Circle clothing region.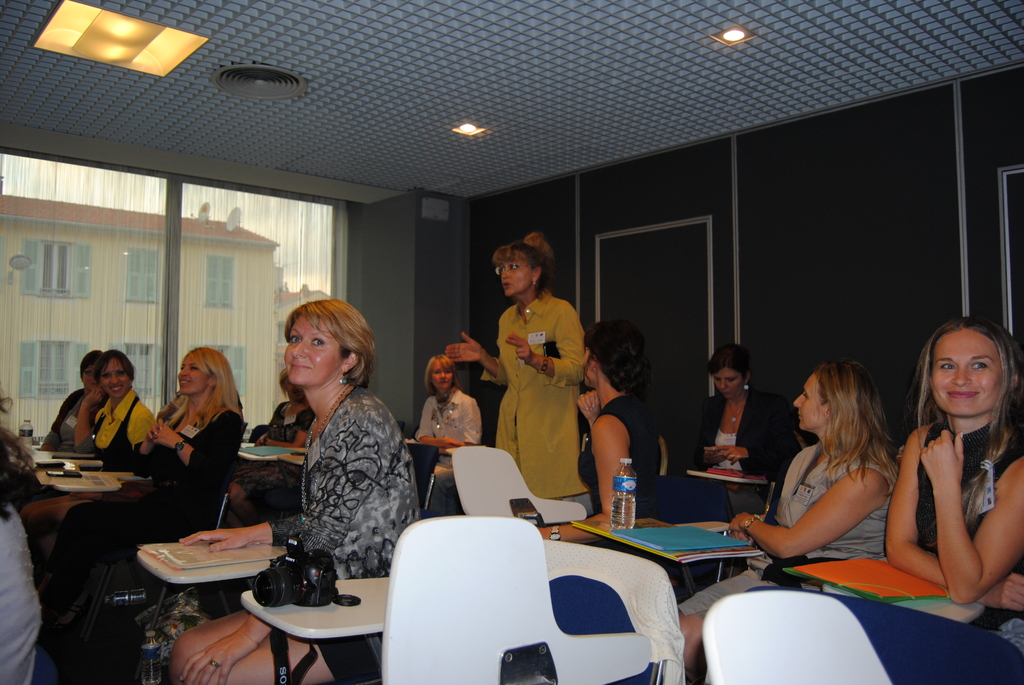
Region: 486 269 598 501.
